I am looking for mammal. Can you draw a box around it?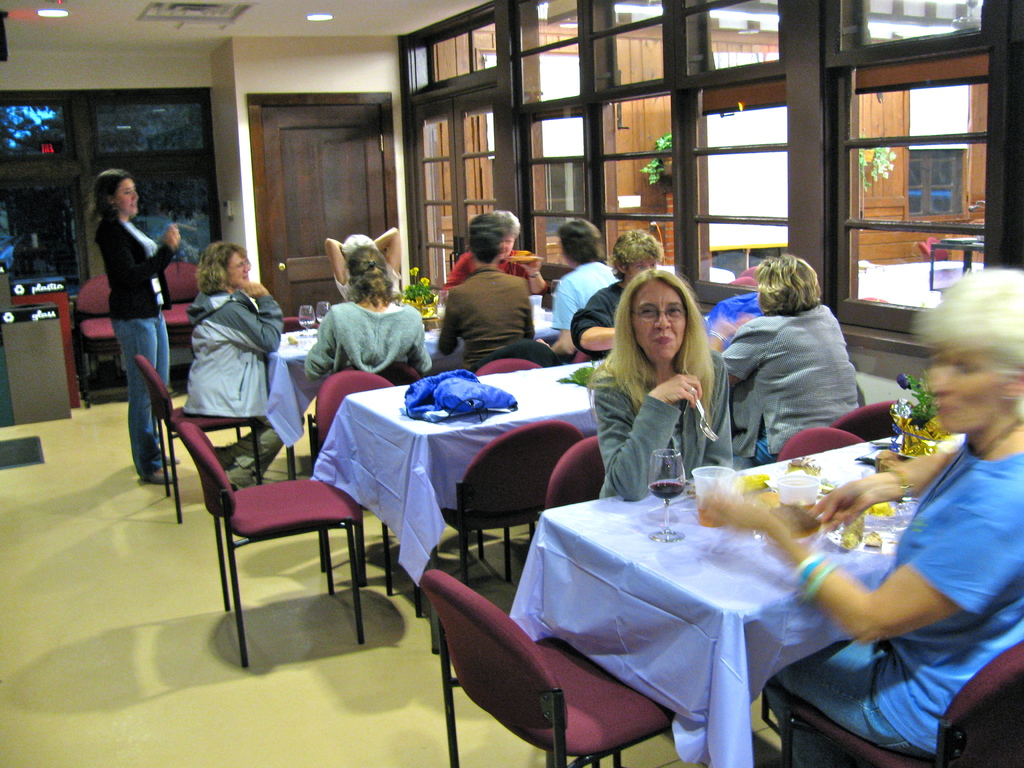
Sure, the bounding box is <bbox>568, 228, 664, 355</bbox>.
